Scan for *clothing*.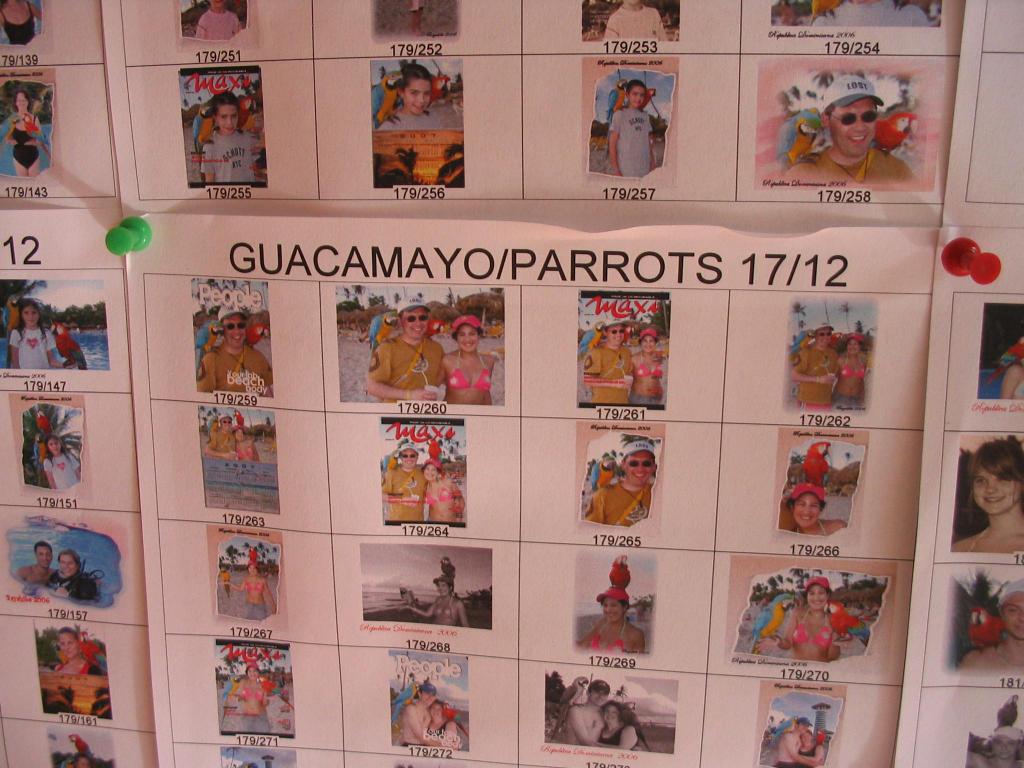
Scan result: (left=372, top=111, right=440, bottom=128).
